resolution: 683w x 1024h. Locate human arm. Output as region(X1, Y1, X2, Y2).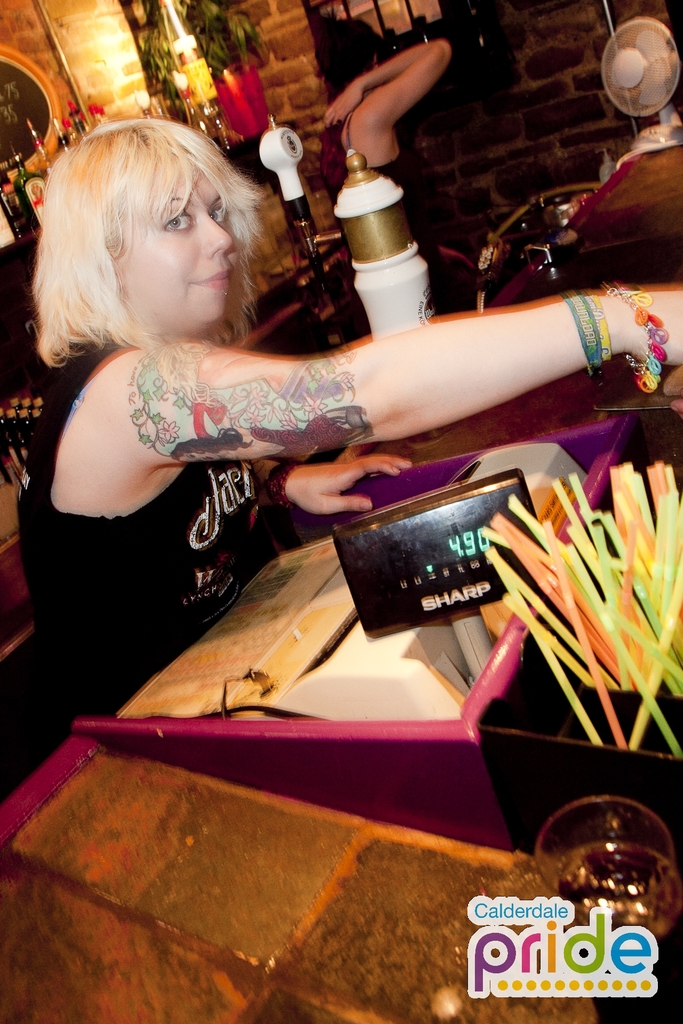
region(267, 440, 415, 511).
